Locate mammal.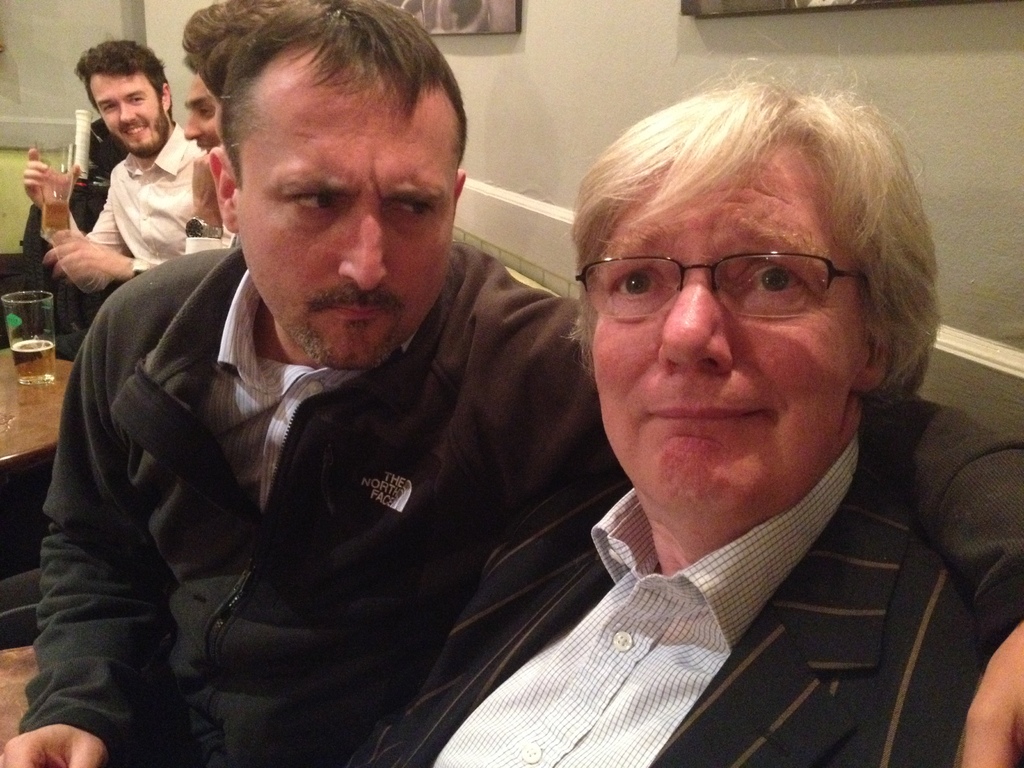
Bounding box: (x1=30, y1=47, x2=227, y2=374).
